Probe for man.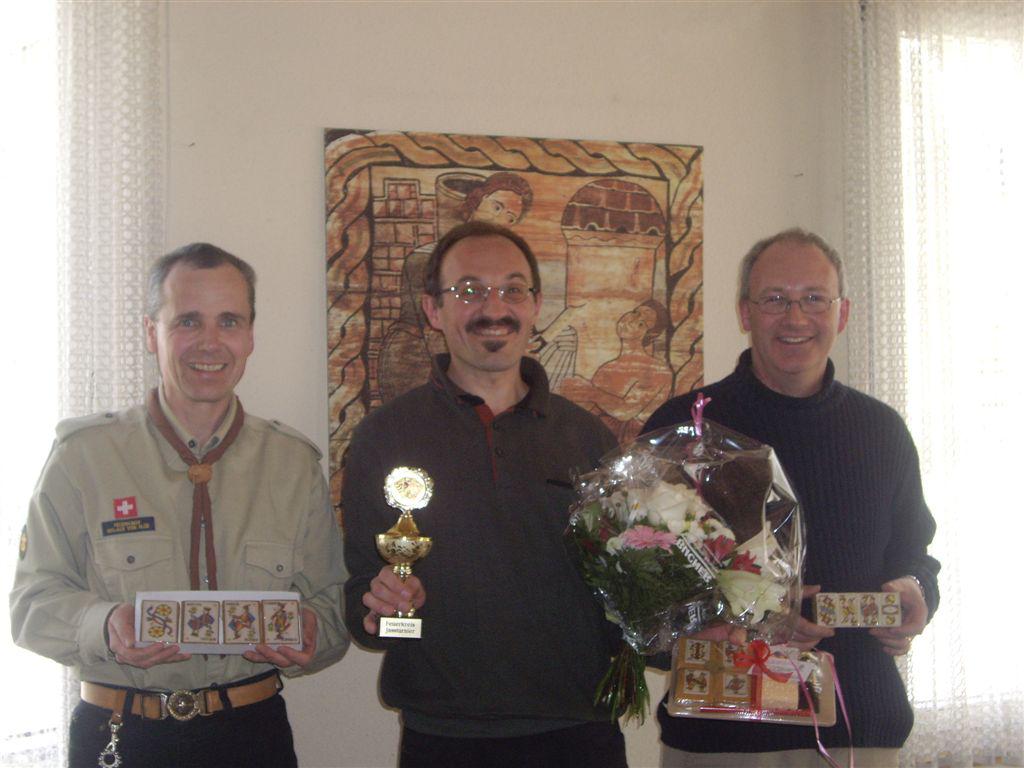
Probe result: region(640, 227, 950, 767).
